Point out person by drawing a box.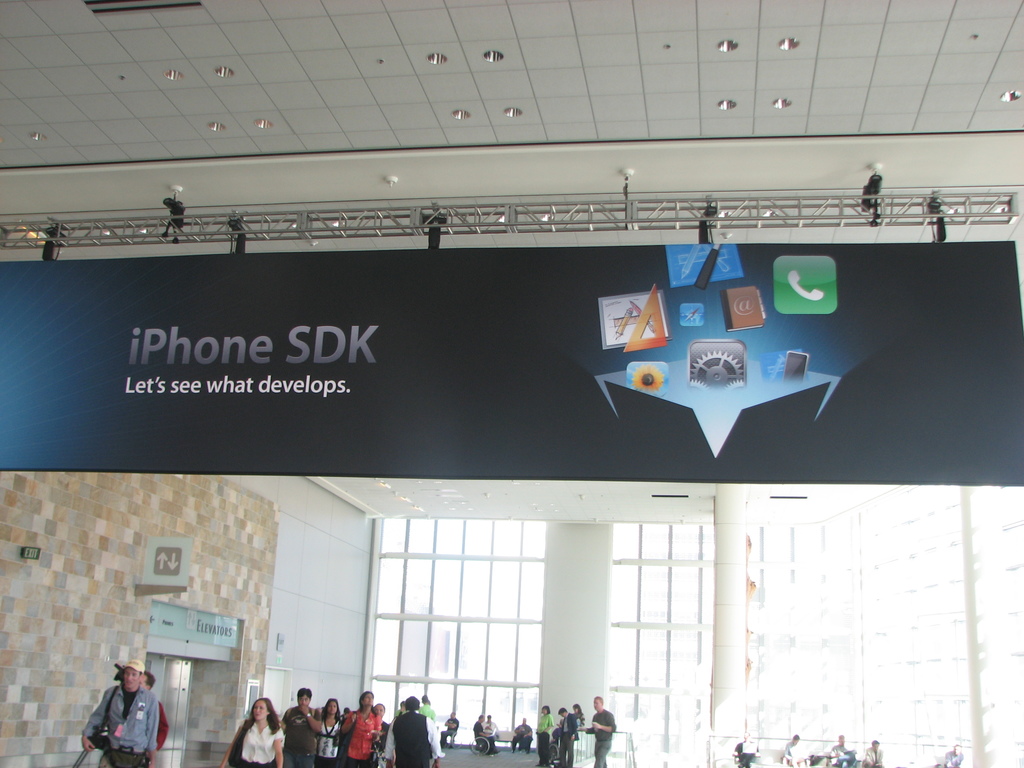
region(945, 746, 962, 767).
